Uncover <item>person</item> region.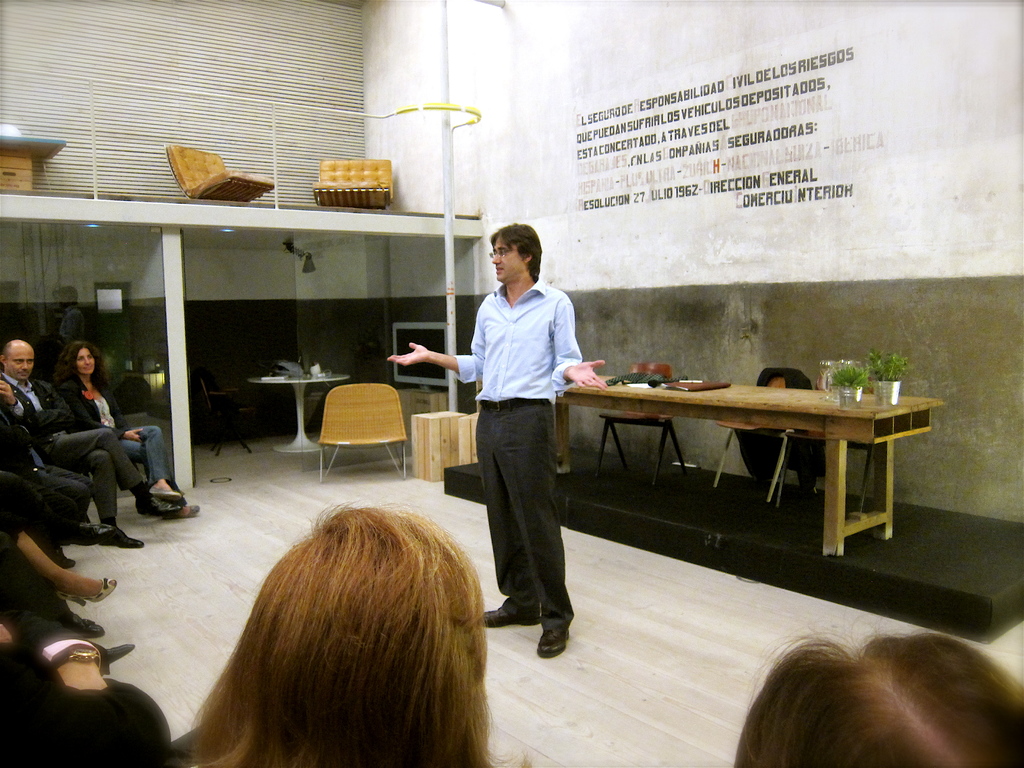
Uncovered: (x1=150, y1=503, x2=511, y2=767).
